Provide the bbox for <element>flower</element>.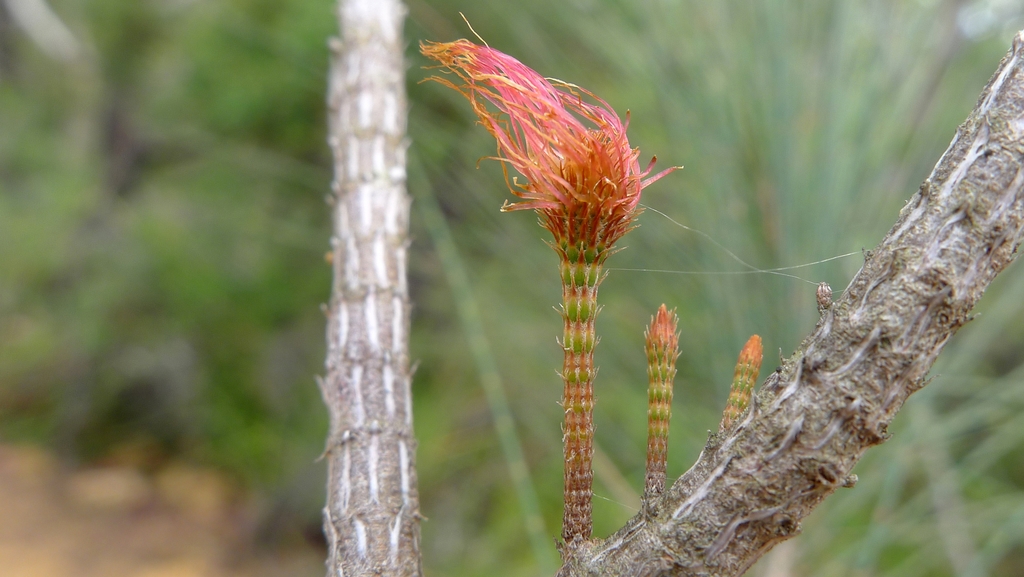
[left=414, top=13, right=685, bottom=258].
